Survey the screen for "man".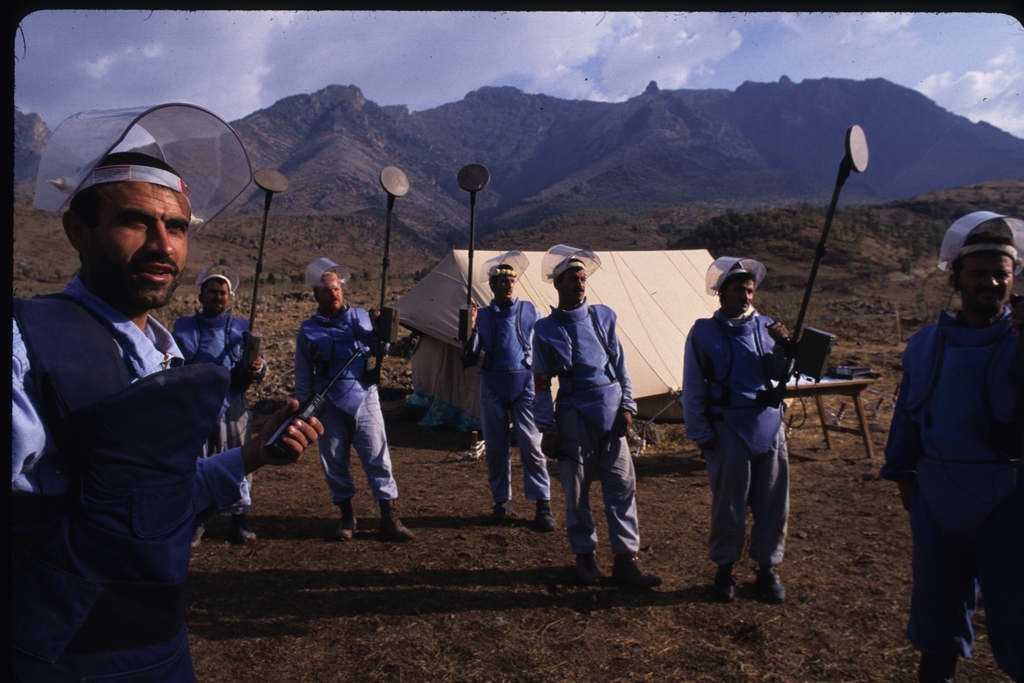
Survey found: <box>294,252,417,551</box>.
